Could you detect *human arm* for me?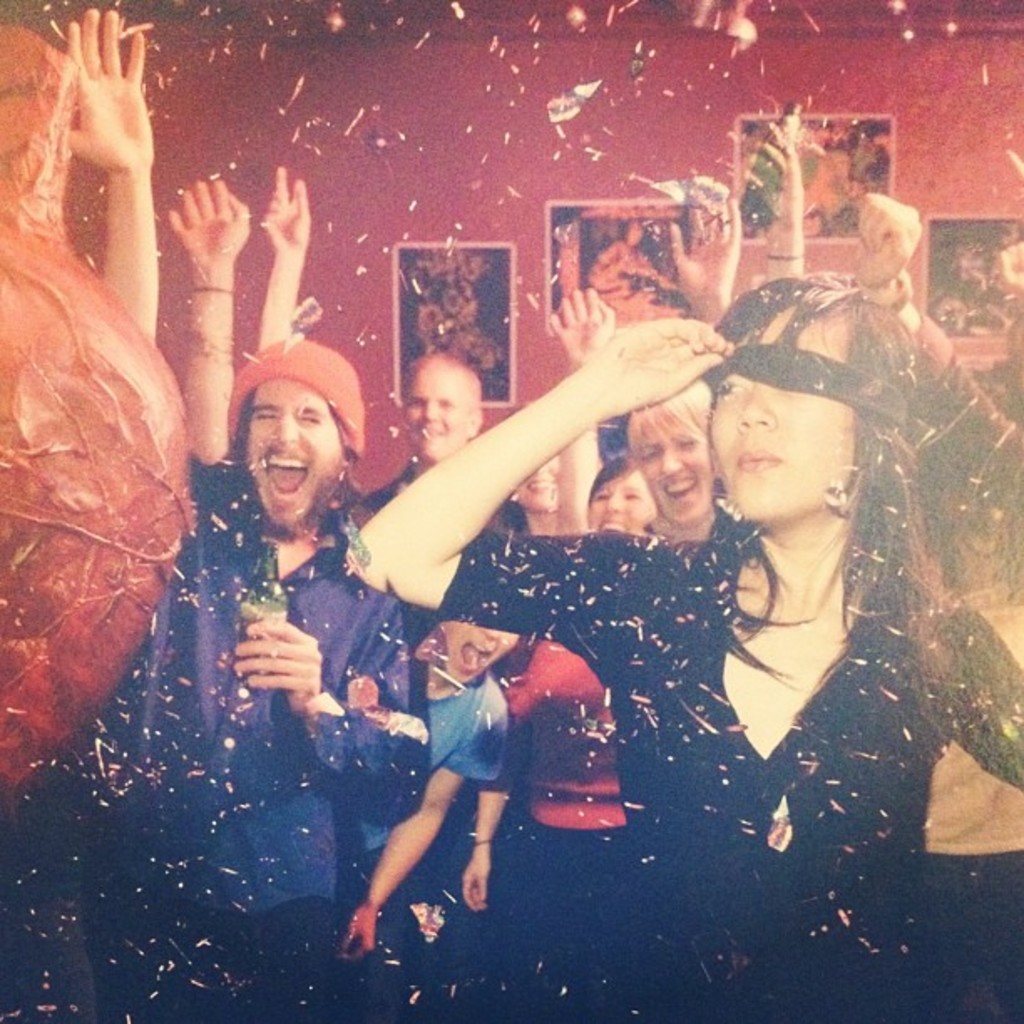
Detection result: [671, 177, 740, 366].
